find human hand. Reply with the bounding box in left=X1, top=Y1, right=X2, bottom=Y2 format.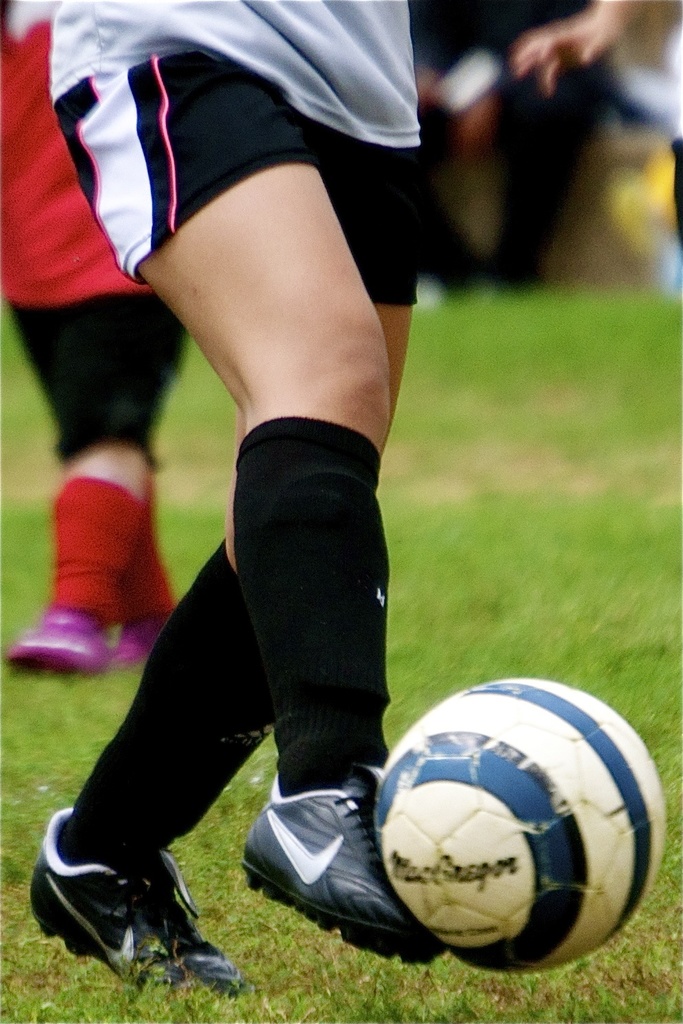
left=509, top=1, right=619, bottom=107.
